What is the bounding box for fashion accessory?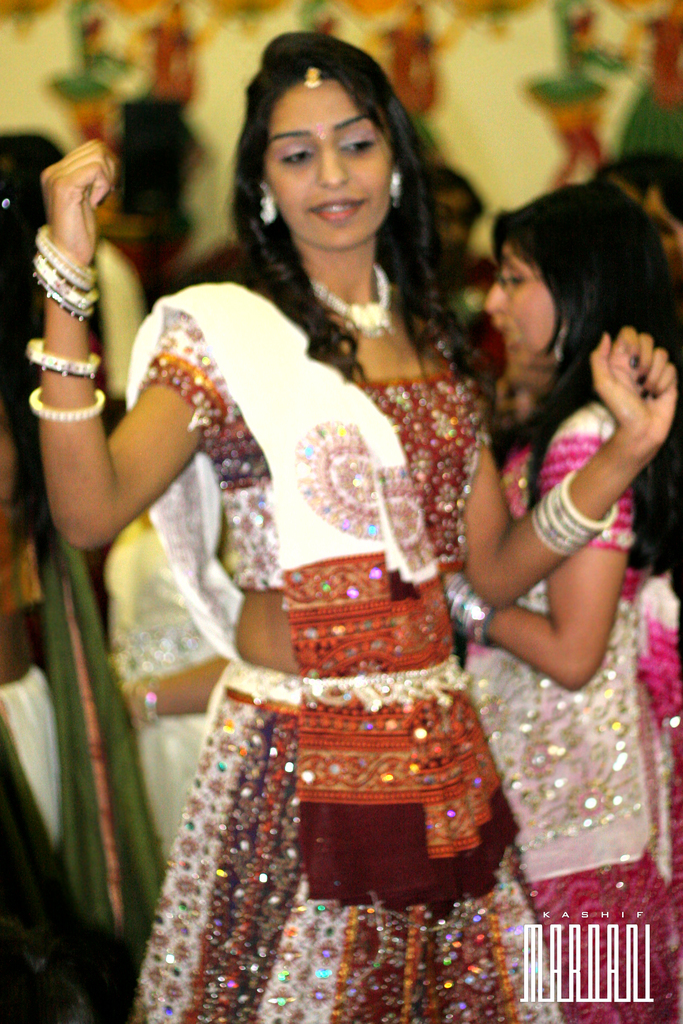
crop(317, 259, 406, 362).
